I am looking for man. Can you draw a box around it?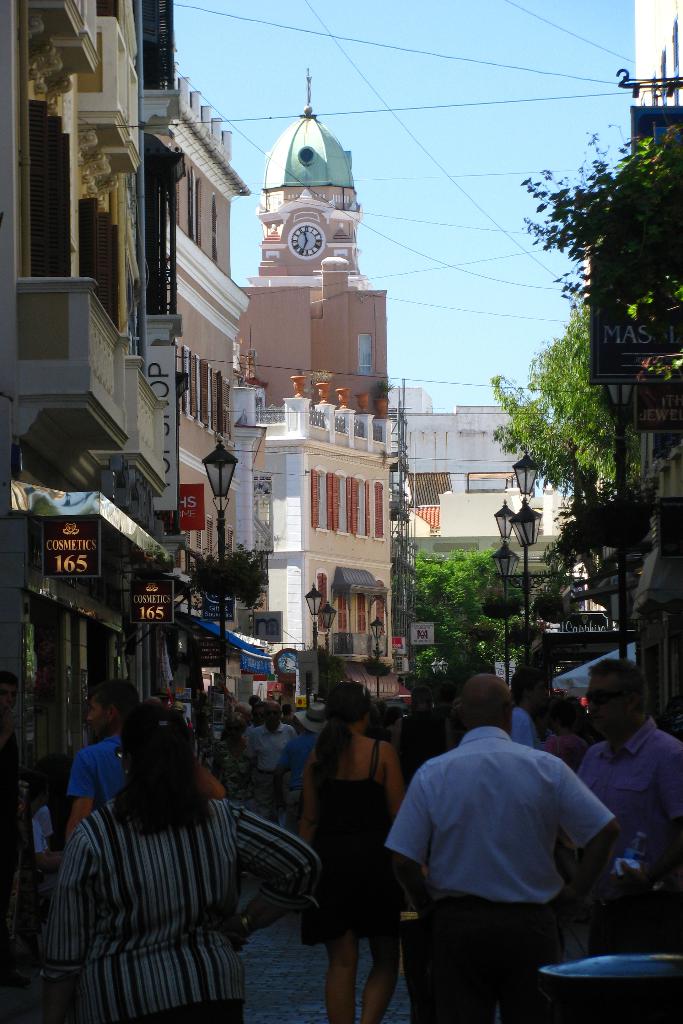
Sure, the bounding box is (242, 702, 266, 744).
